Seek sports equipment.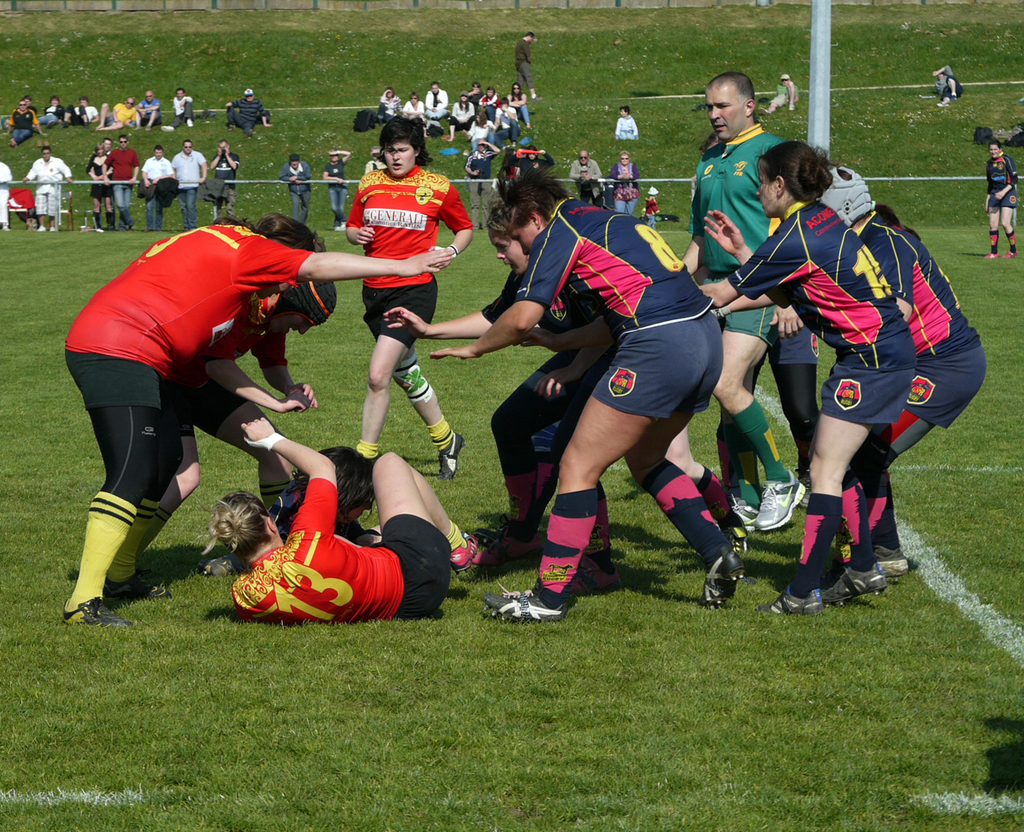
(563, 556, 621, 596).
